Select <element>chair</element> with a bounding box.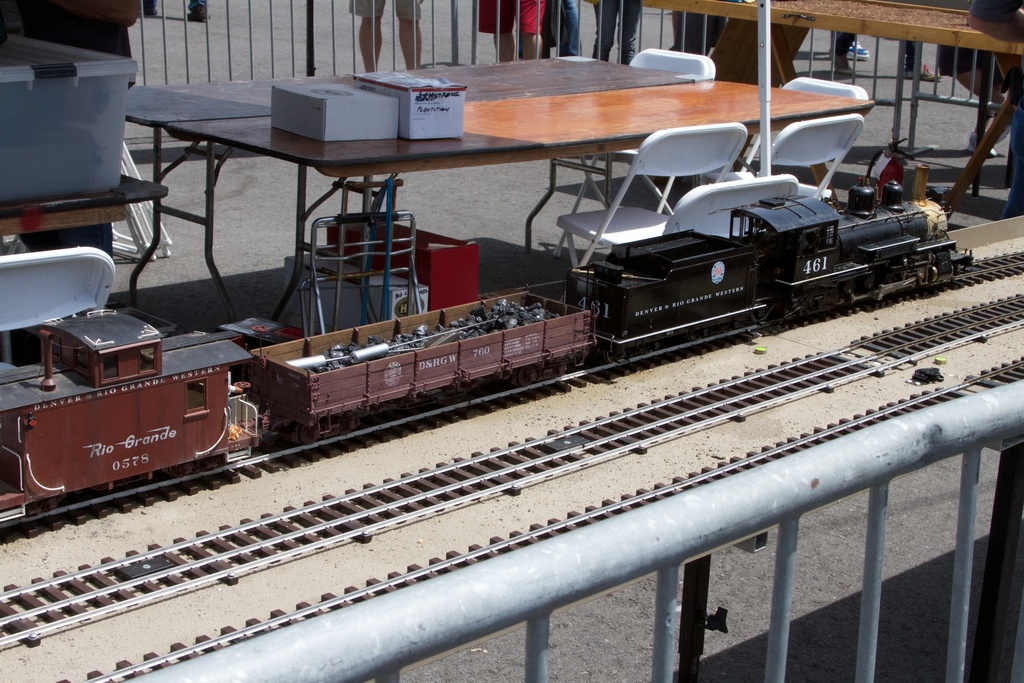
region(556, 47, 719, 251).
